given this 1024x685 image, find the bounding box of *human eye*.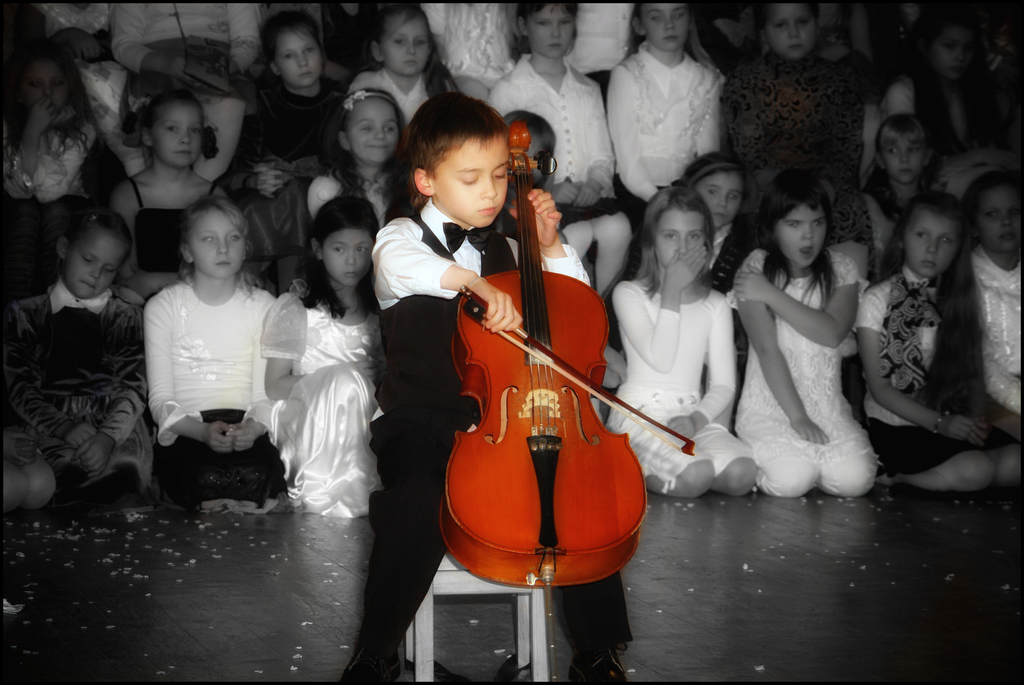
(left=199, top=235, right=215, bottom=242).
